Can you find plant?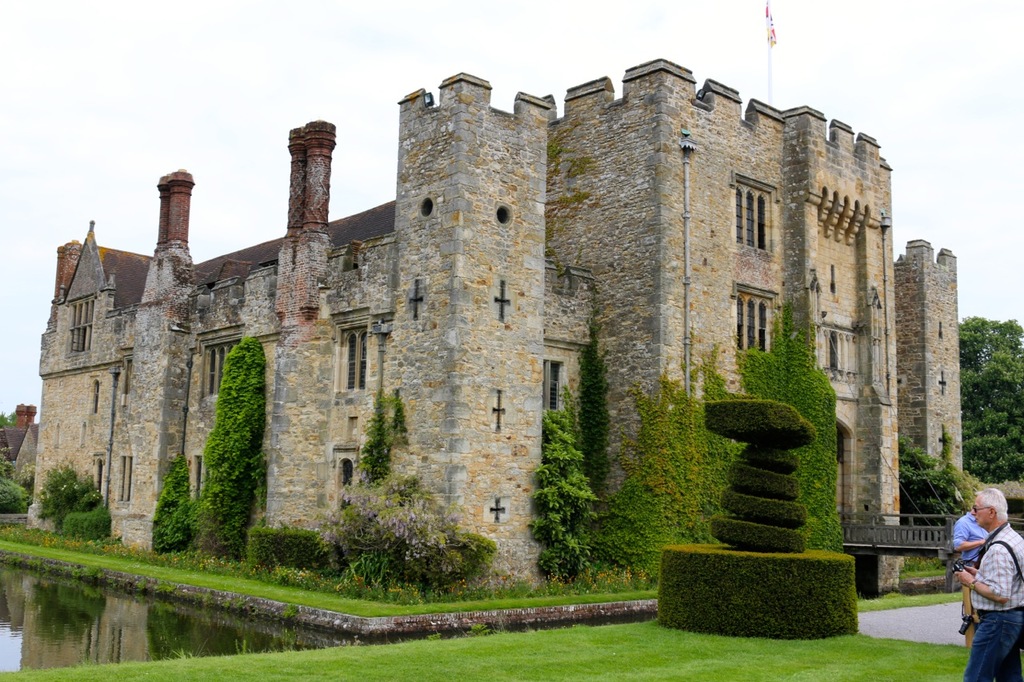
Yes, bounding box: (247, 521, 322, 572).
